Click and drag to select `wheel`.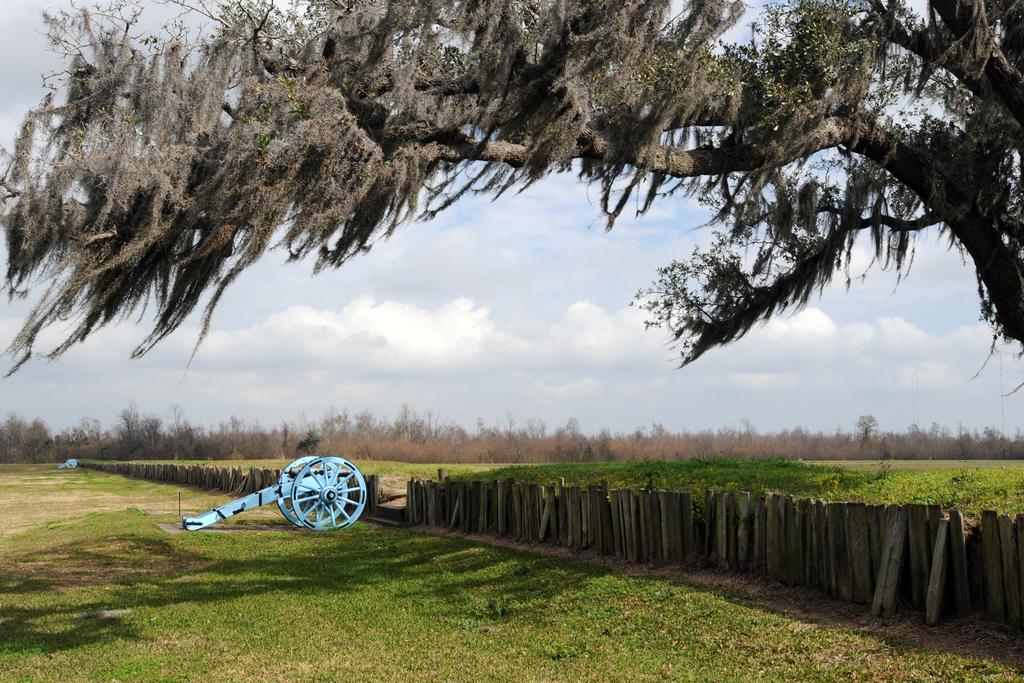
Selection: left=292, top=456, right=367, bottom=532.
